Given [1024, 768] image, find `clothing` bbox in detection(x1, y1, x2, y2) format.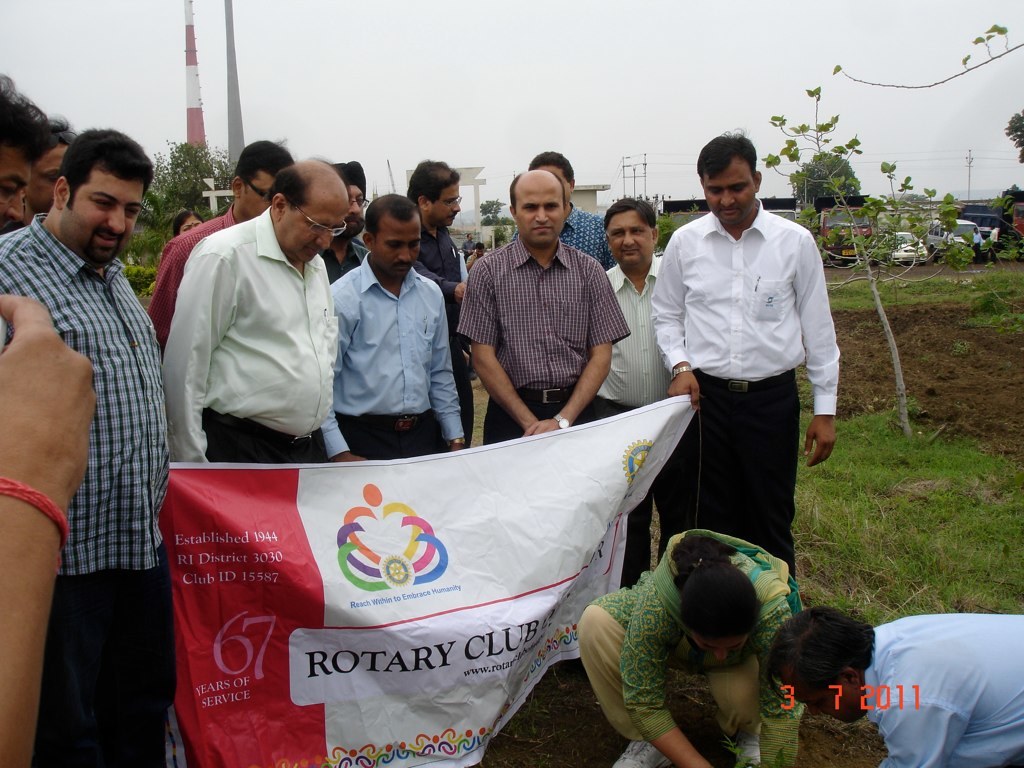
detection(580, 522, 801, 759).
